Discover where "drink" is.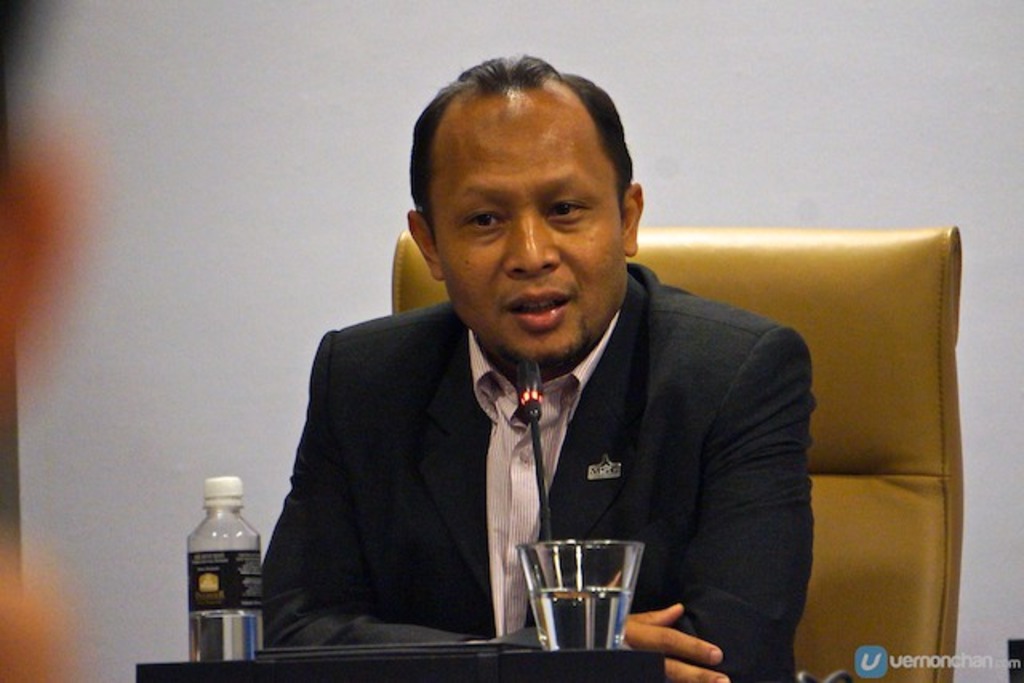
Discovered at 533:592:635:651.
